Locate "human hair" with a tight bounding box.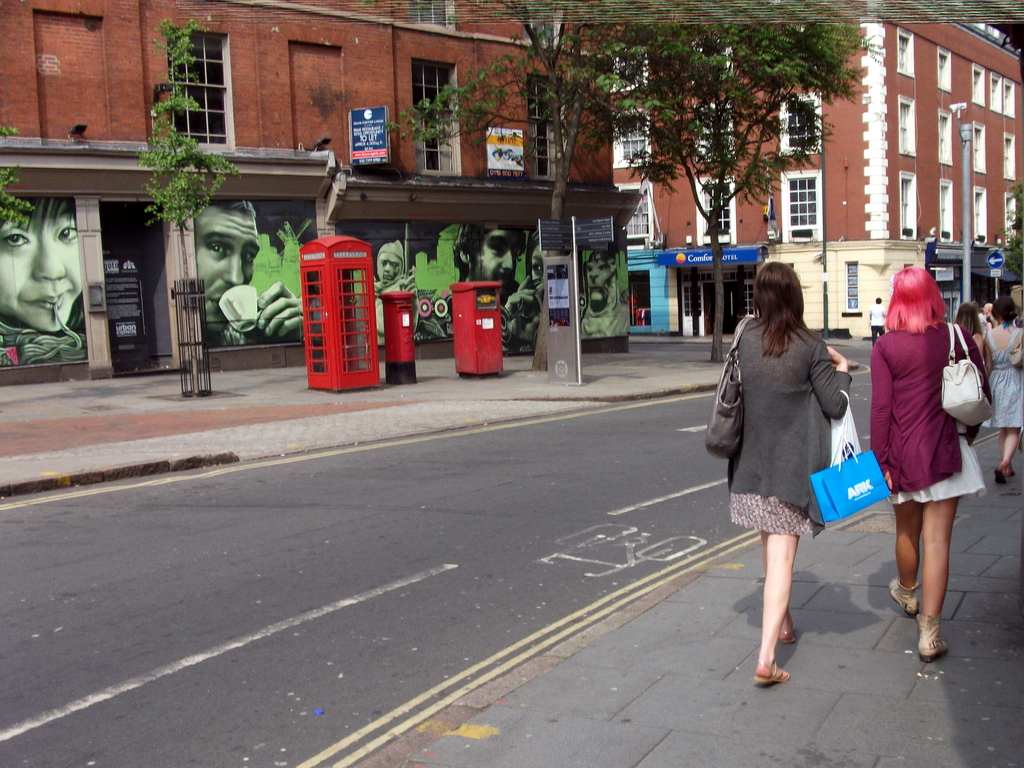
[left=740, top=272, right=821, bottom=364].
